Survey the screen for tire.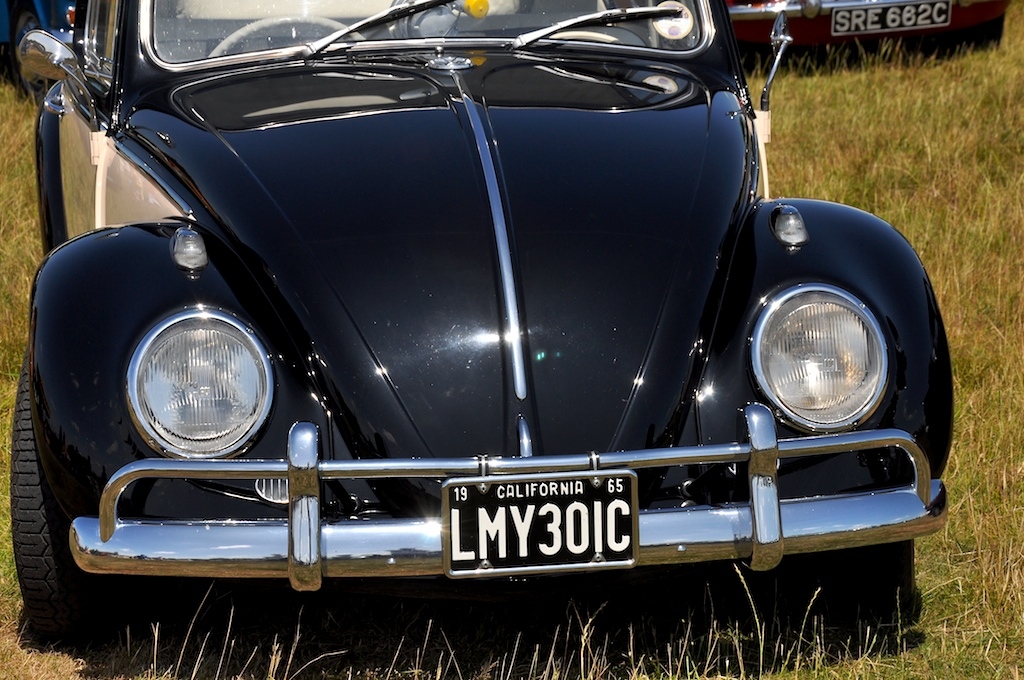
Survey found: 12:363:120:637.
